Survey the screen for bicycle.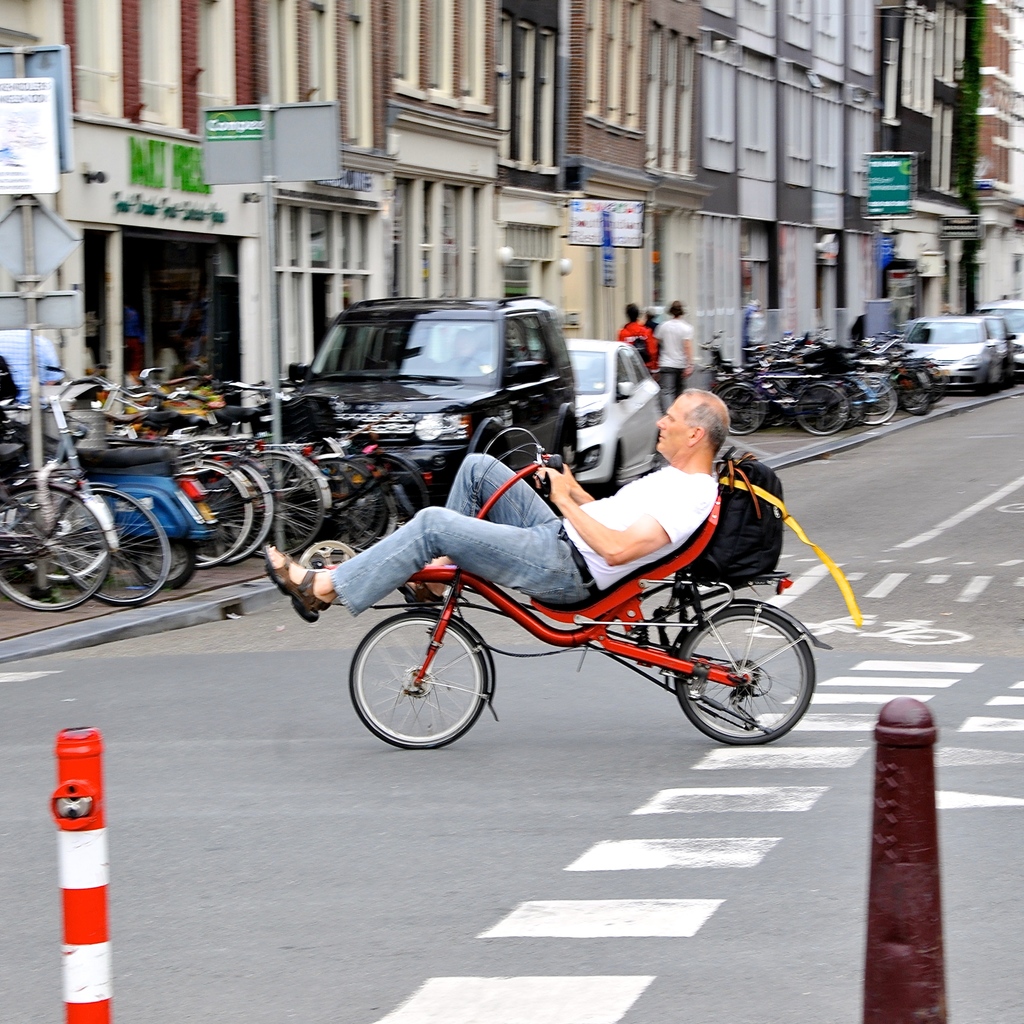
Survey found: box(34, 373, 249, 585).
